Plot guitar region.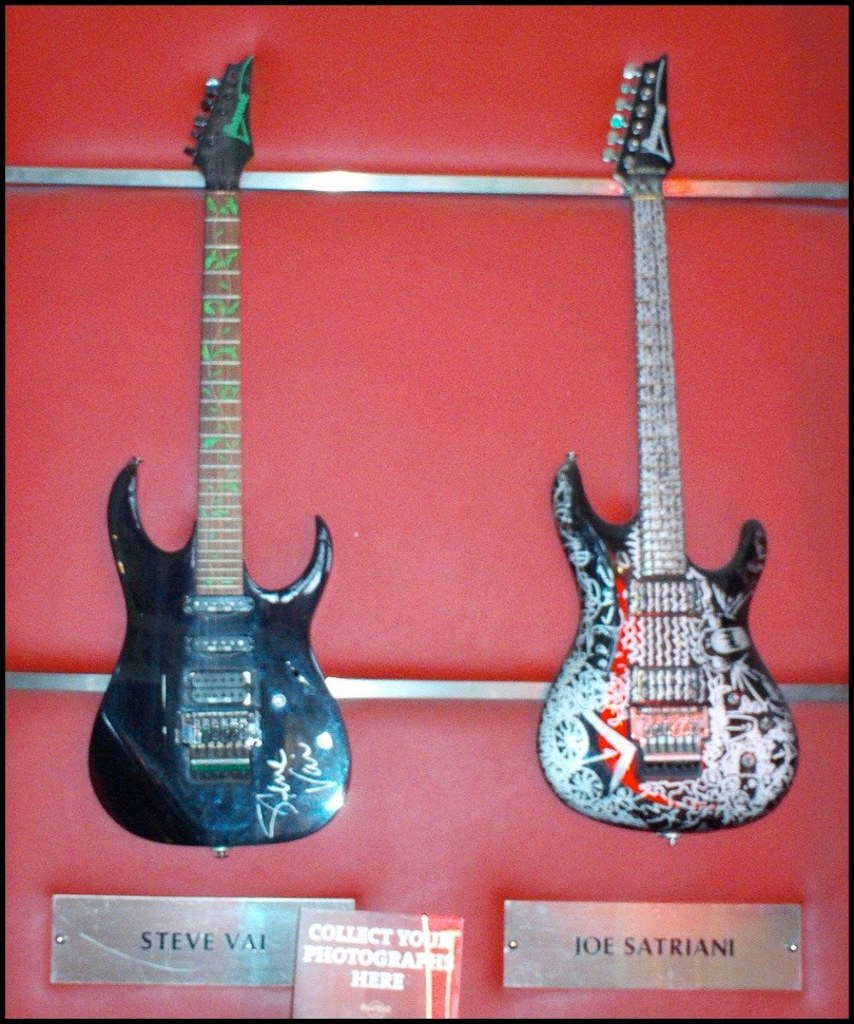
Plotted at bbox=[82, 55, 363, 856].
